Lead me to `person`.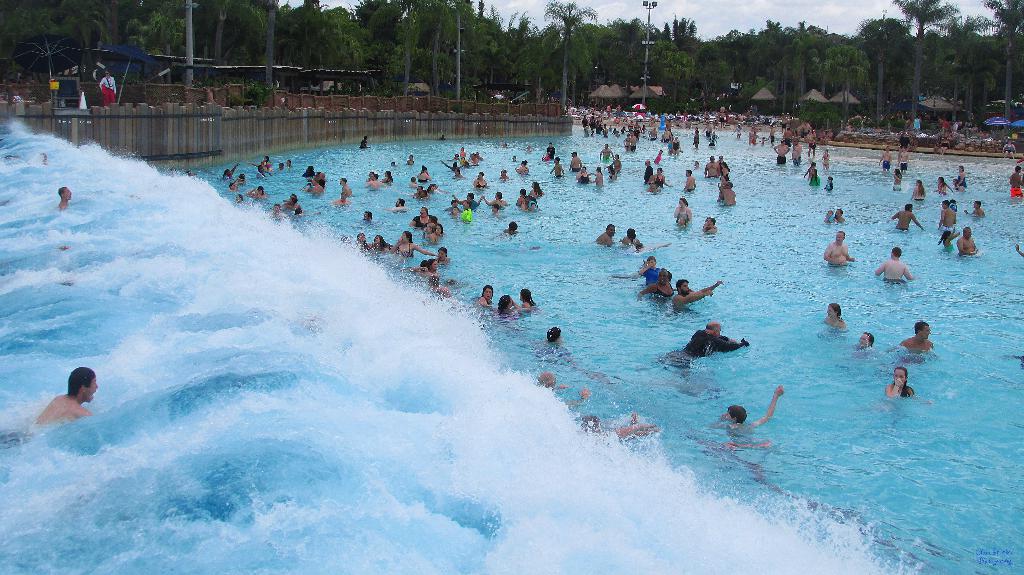
Lead to l=477, t=281, r=496, b=308.
